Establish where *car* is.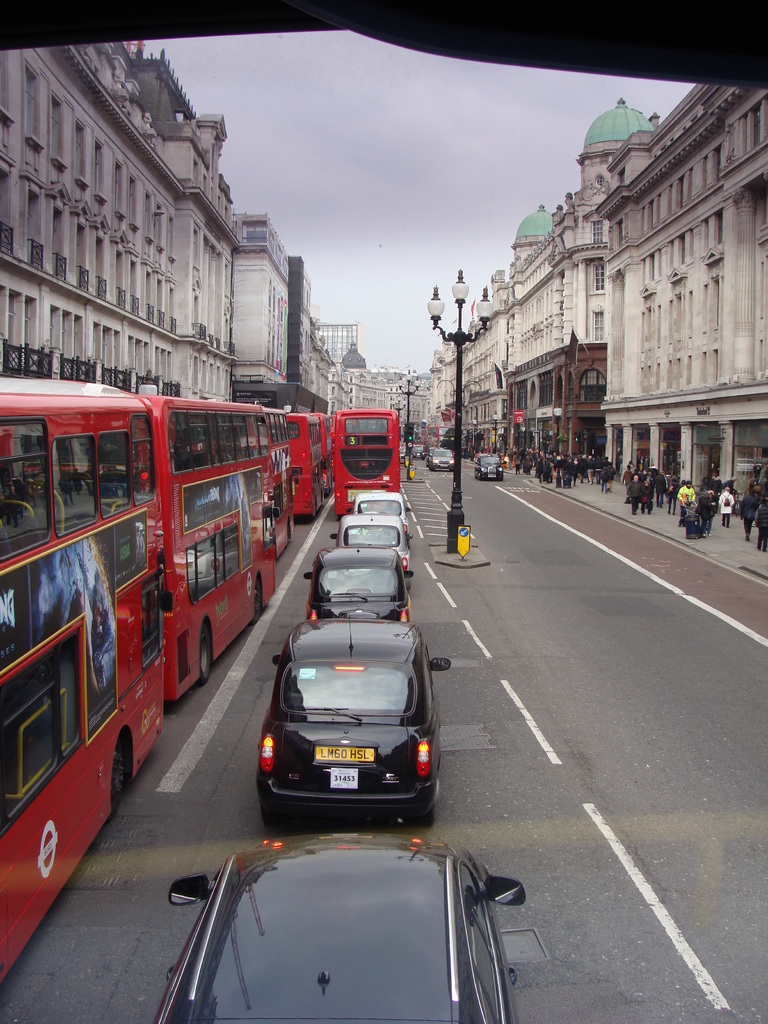
Established at (332,515,408,591).
